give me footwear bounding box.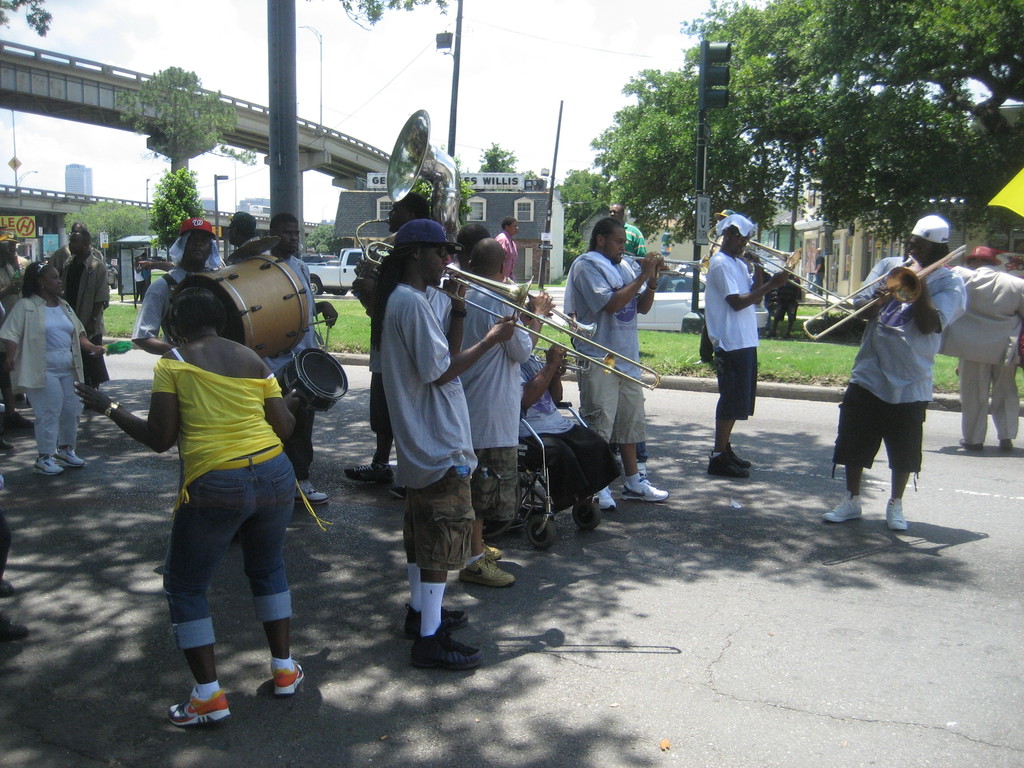
(880, 495, 906, 532).
